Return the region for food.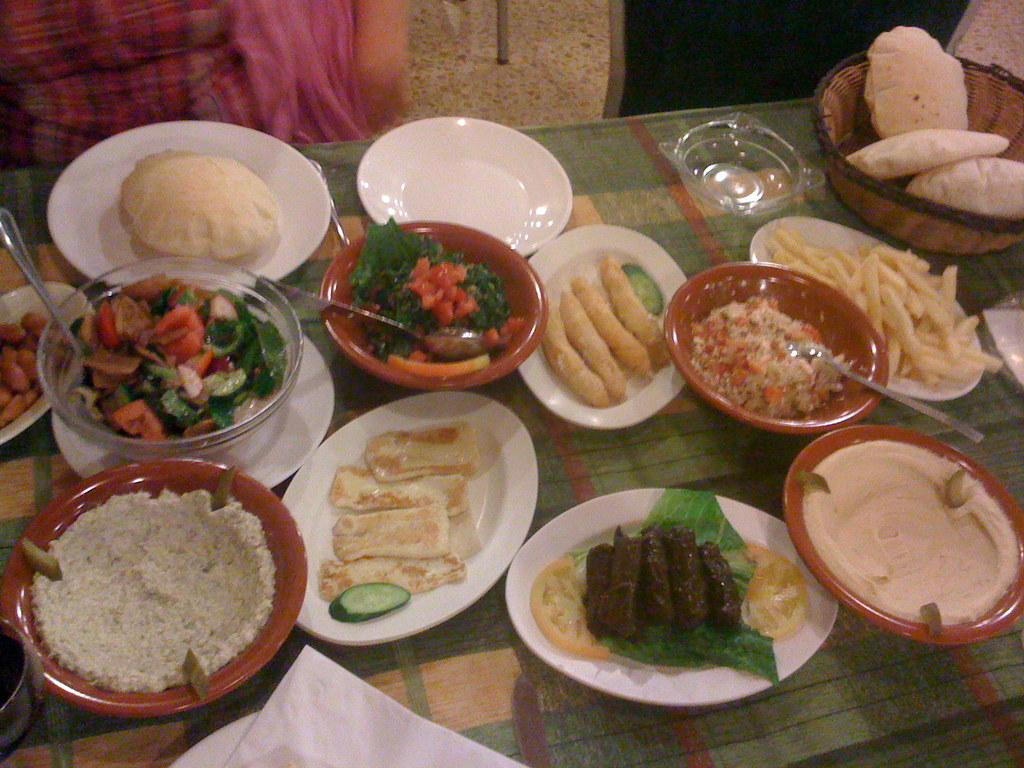
region(331, 580, 412, 623).
